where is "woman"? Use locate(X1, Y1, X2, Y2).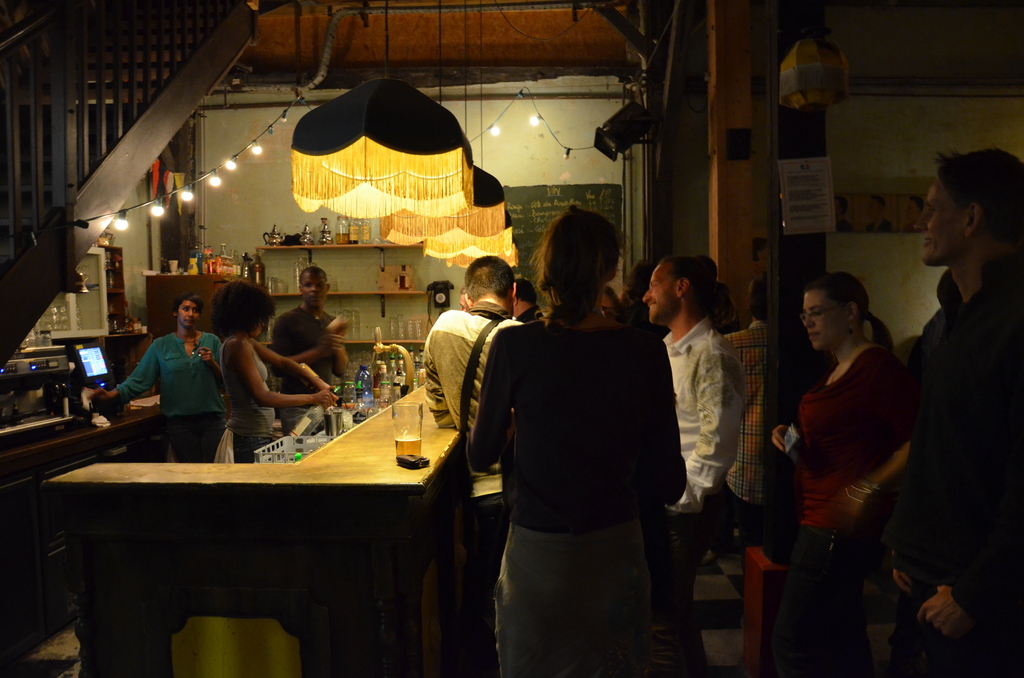
locate(473, 201, 696, 677).
